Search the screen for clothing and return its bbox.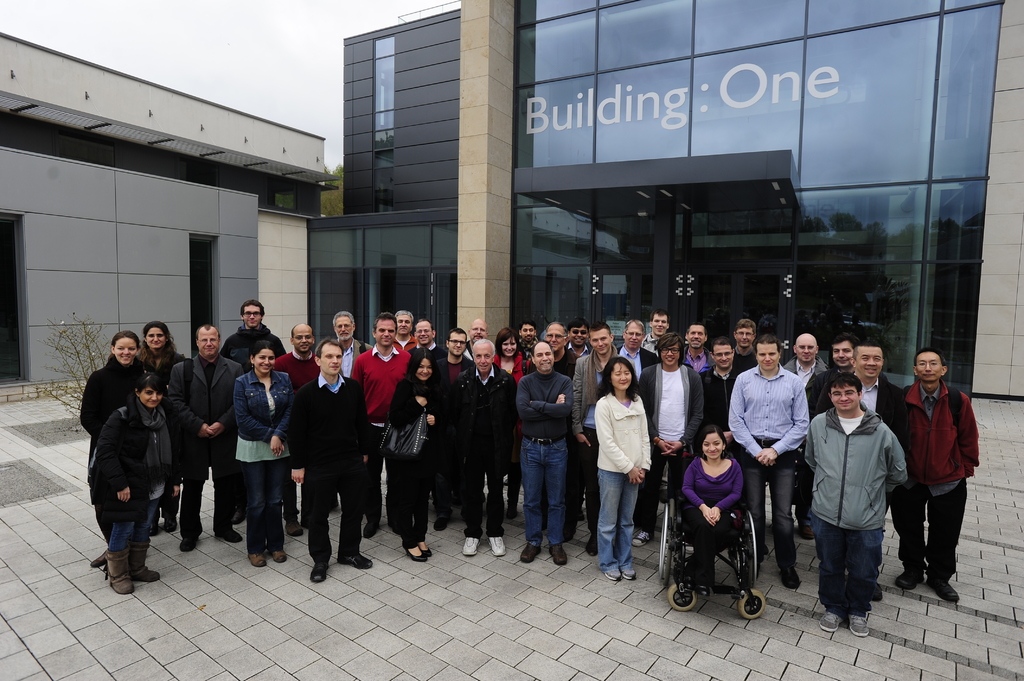
Found: x1=275, y1=370, x2=376, y2=561.
